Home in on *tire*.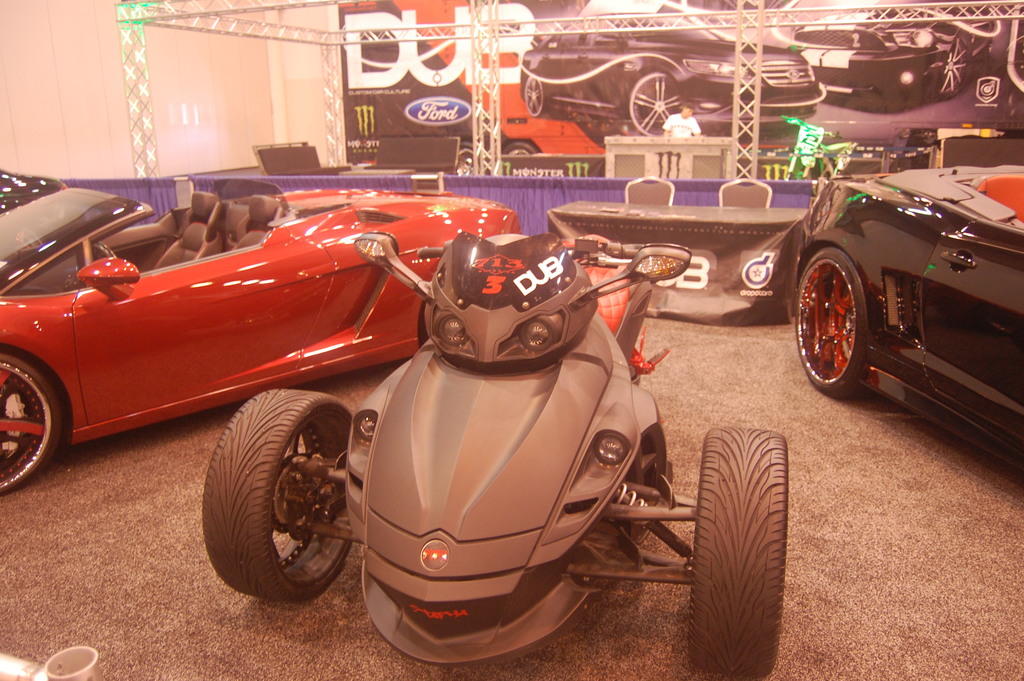
Homed in at (x1=0, y1=355, x2=65, y2=495).
